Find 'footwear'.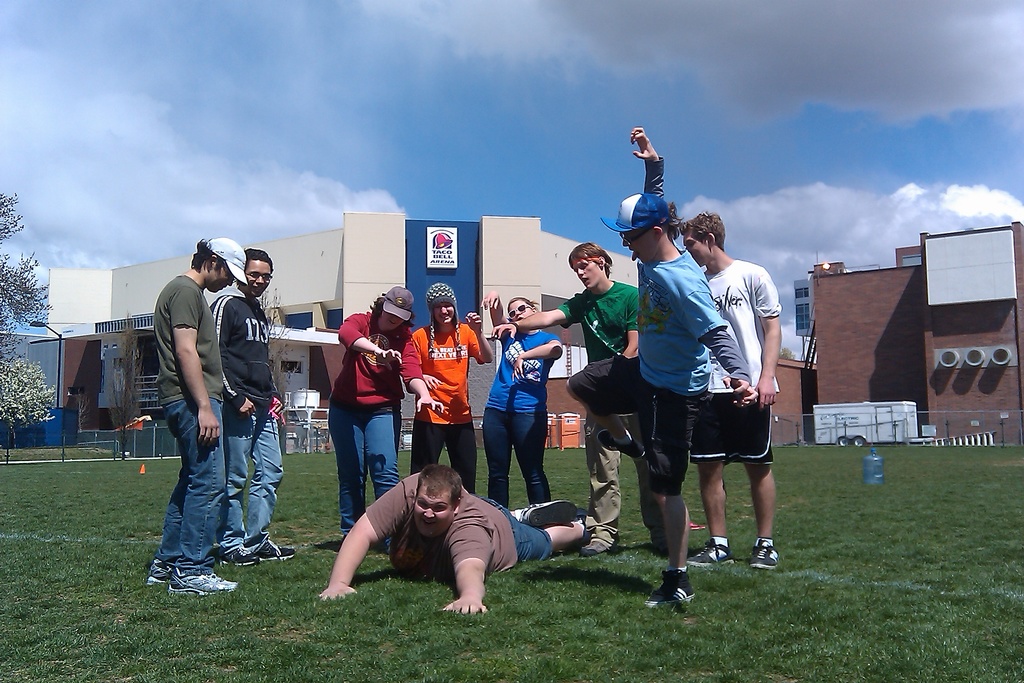
[x1=643, y1=571, x2=700, y2=604].
